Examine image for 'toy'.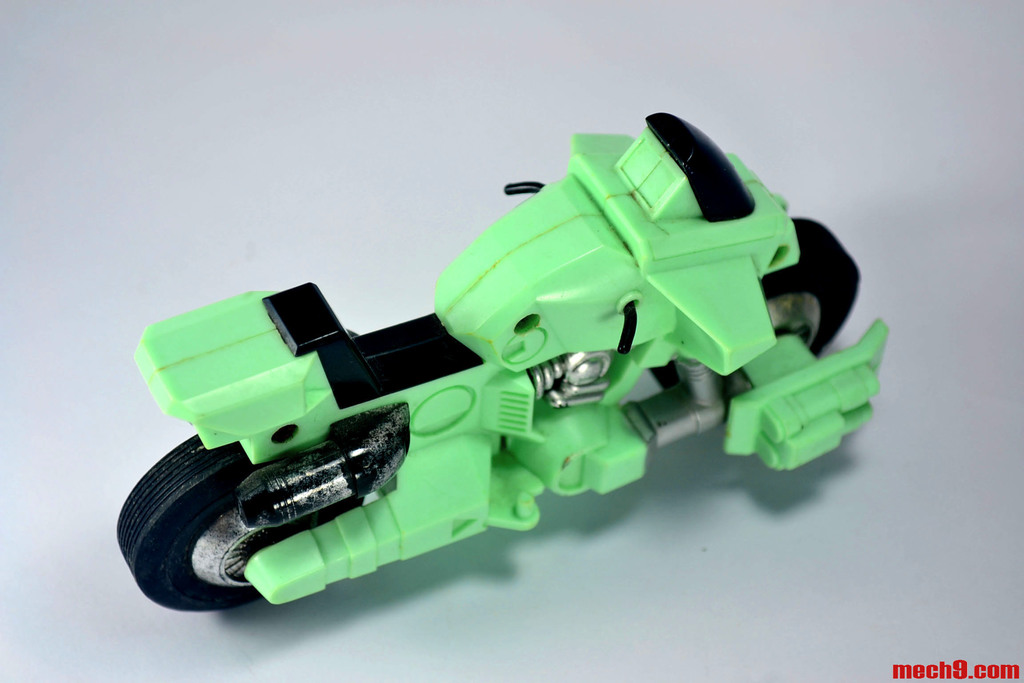
Examination result: (x1=147, y1=106, x2=893, y2=582).
